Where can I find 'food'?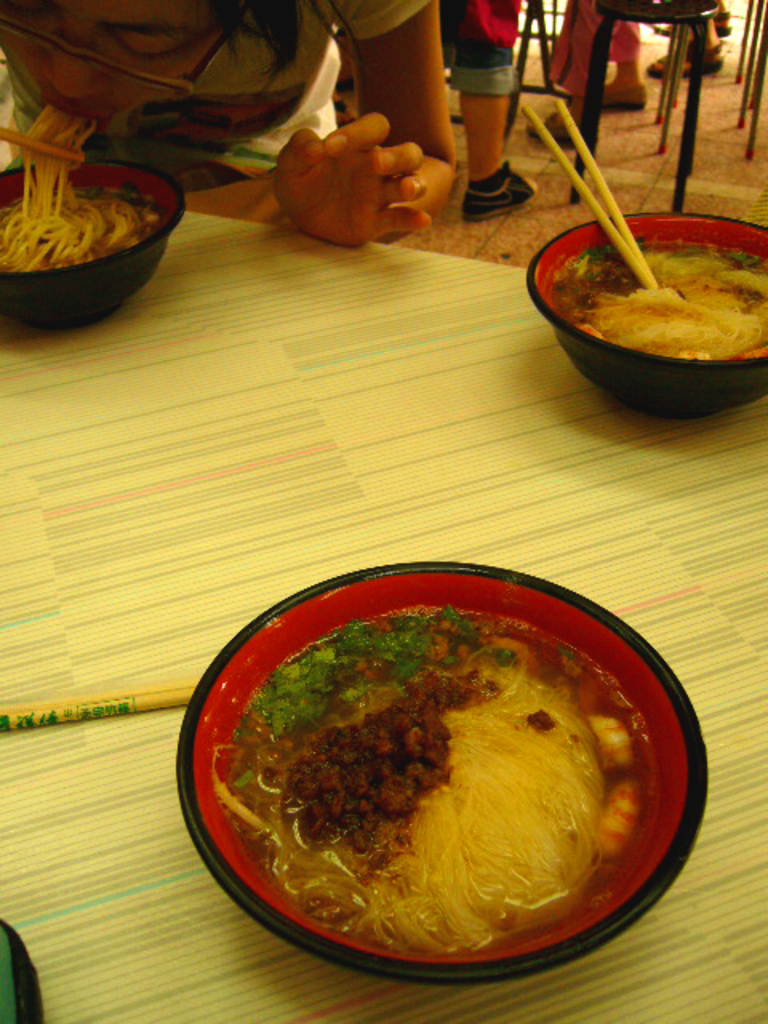
You can find it at <region>0, 109, 162, 277</region>.
